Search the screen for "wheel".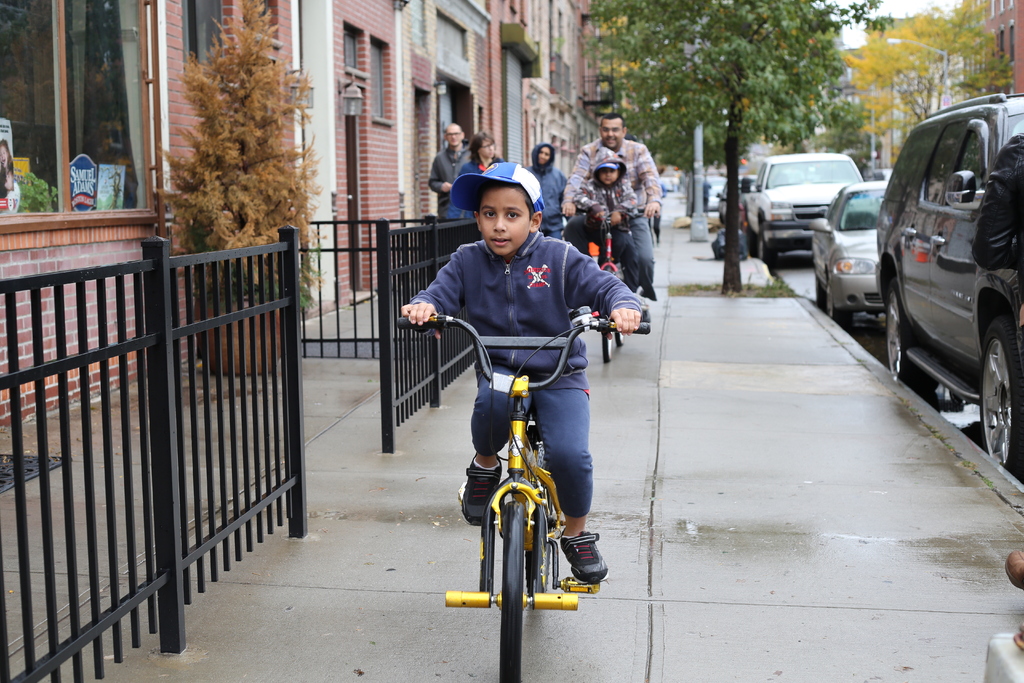
Found at locate(469, 468, 575, 641).
